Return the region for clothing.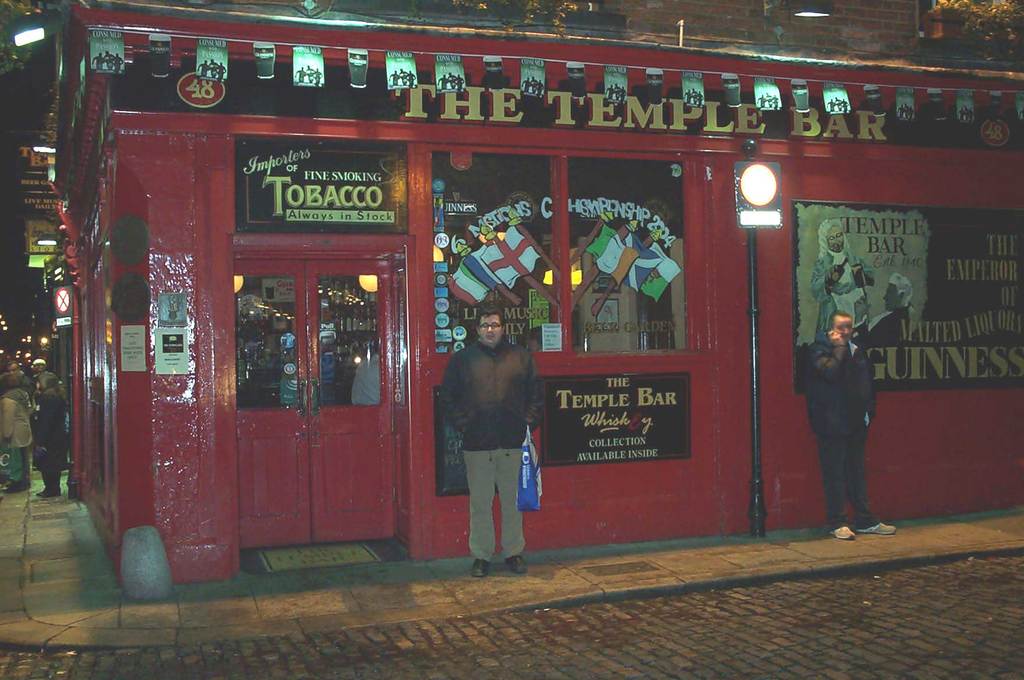
[x1=113, y1=58, x2=125, y2=69].
